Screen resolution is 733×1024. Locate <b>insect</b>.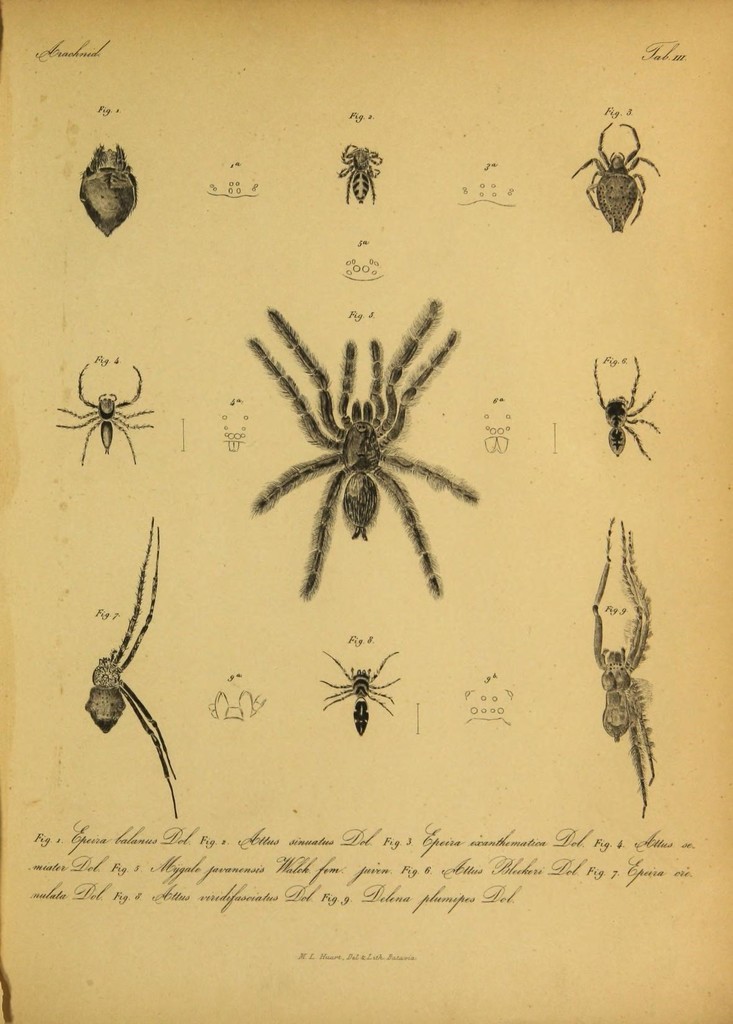
(x1=590, y1=356, x2=659, y2=461).
